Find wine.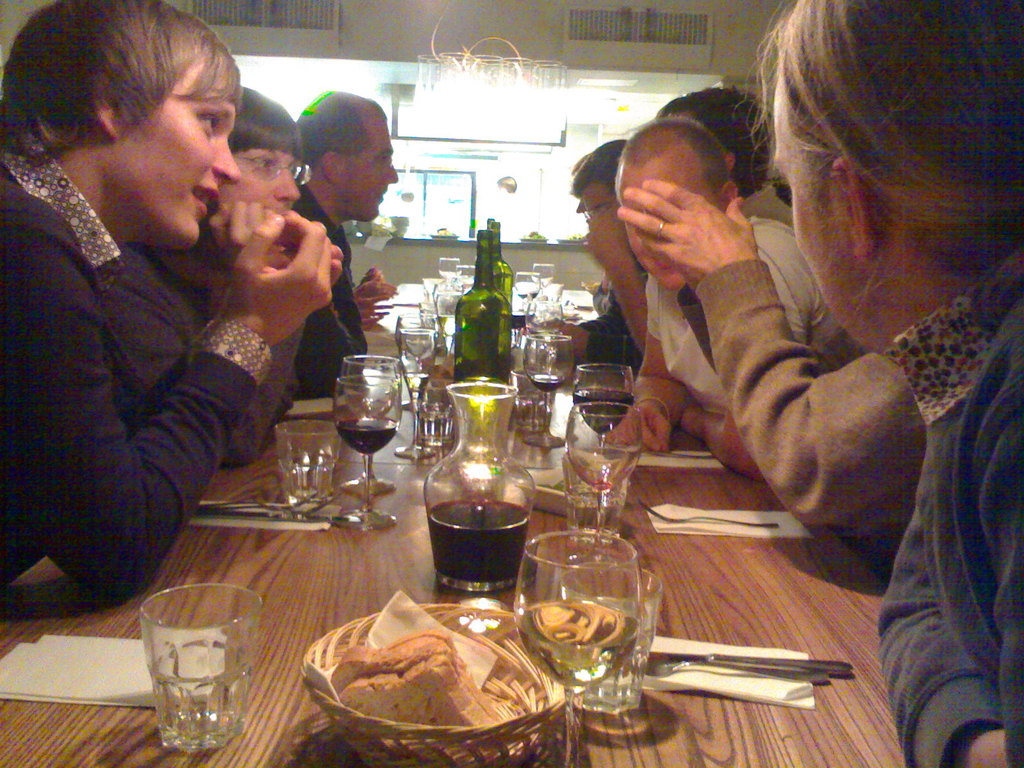
<bbox>406, 372, 428, 401</bbox>.
